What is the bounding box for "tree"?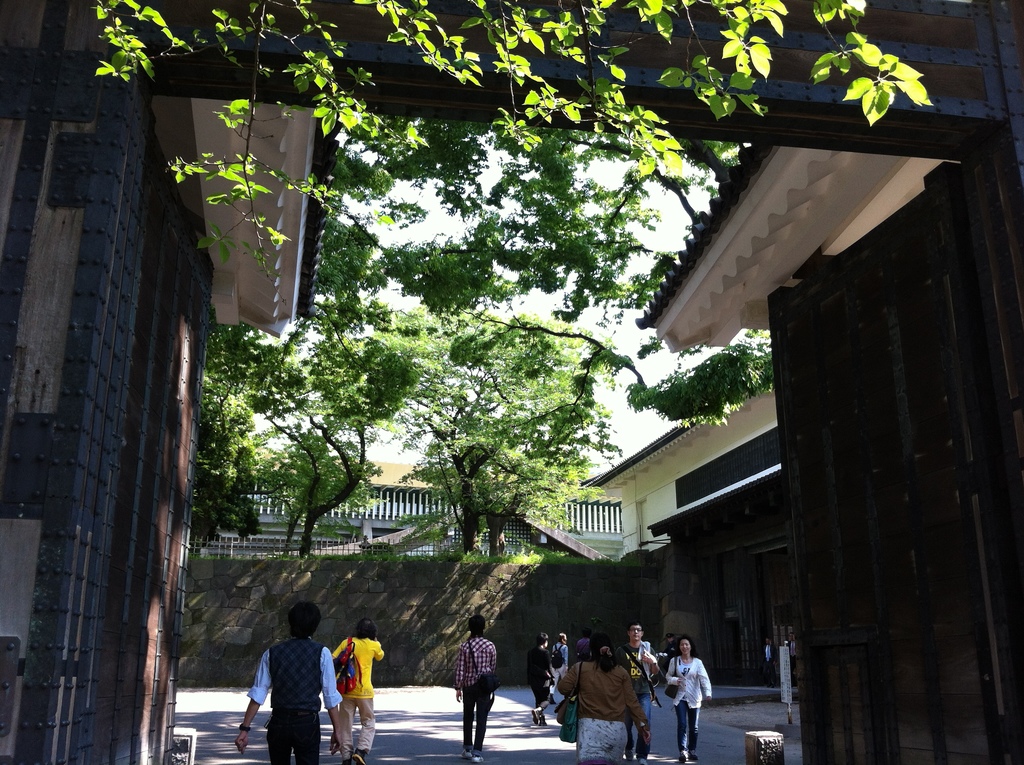
<box>433,325,624,561</box>.
